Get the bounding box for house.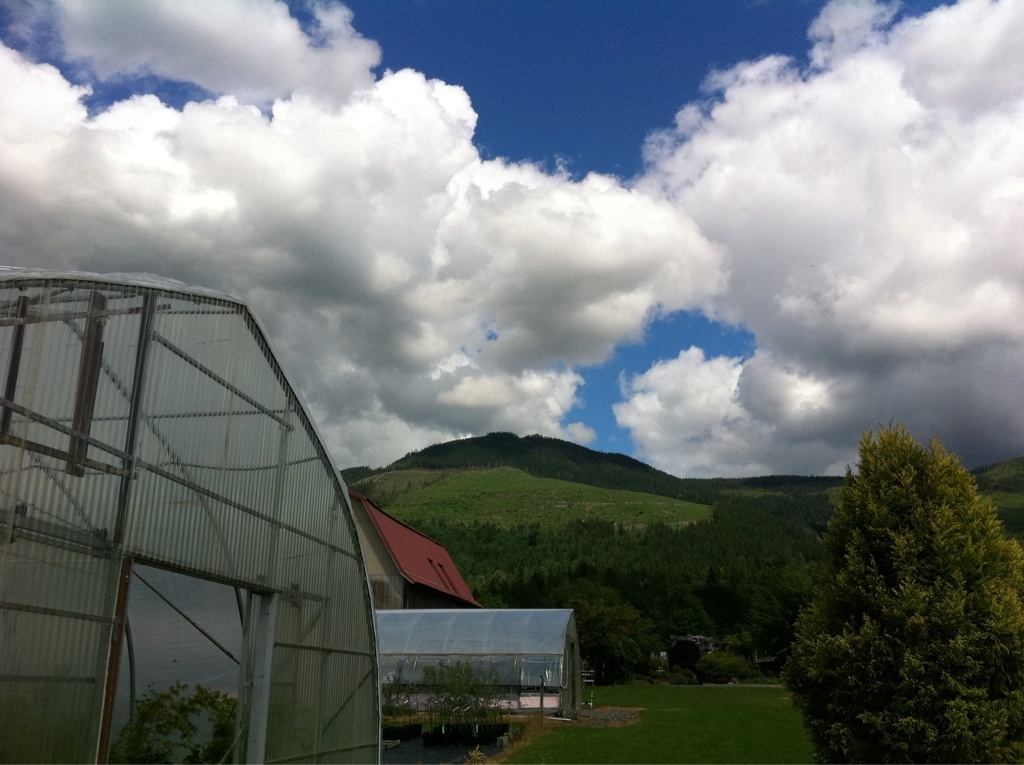
rect(2, 277, 427, 764).
